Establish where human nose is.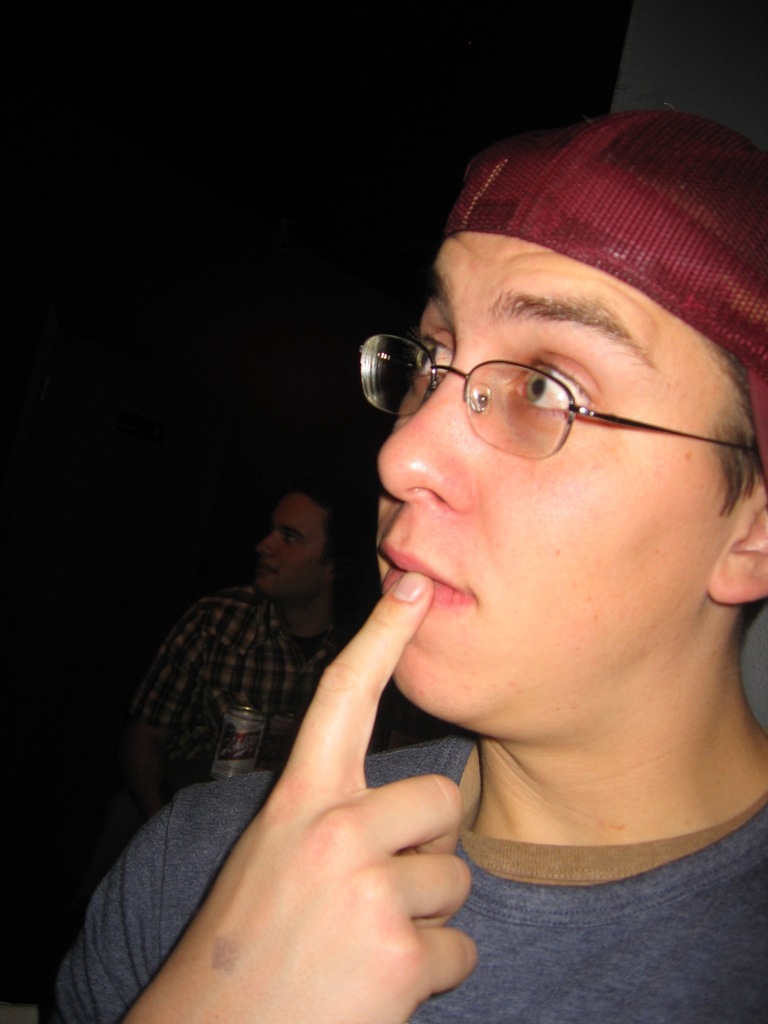
Established at <bbox>373, 338, 467, 509</bbox>.
